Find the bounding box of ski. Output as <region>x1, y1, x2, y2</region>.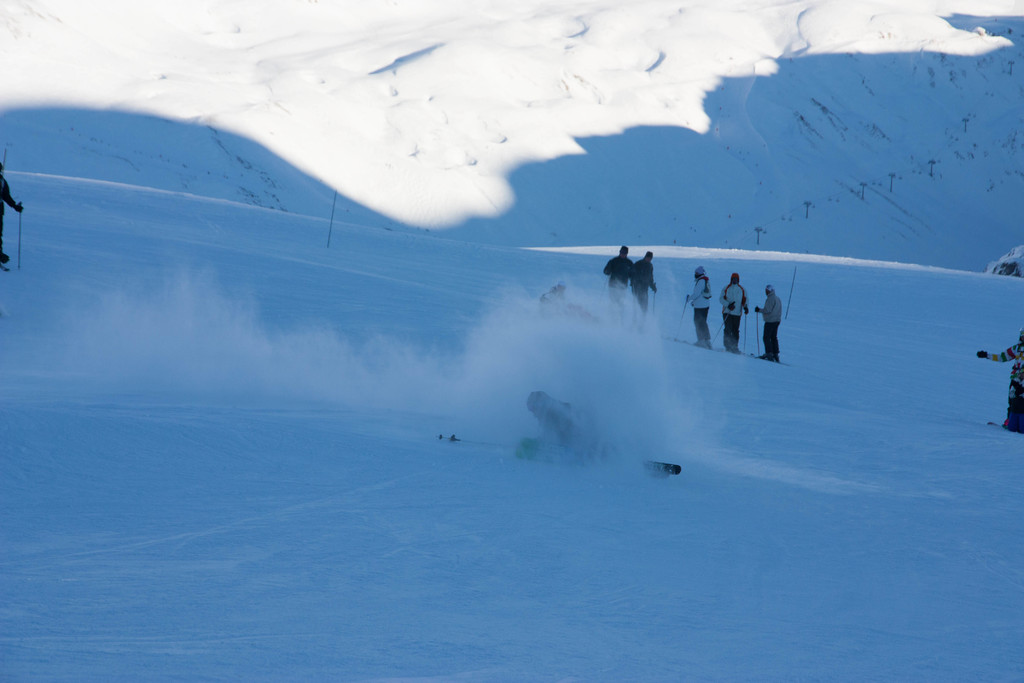
<region>506, 426, 682, 481</region>.
